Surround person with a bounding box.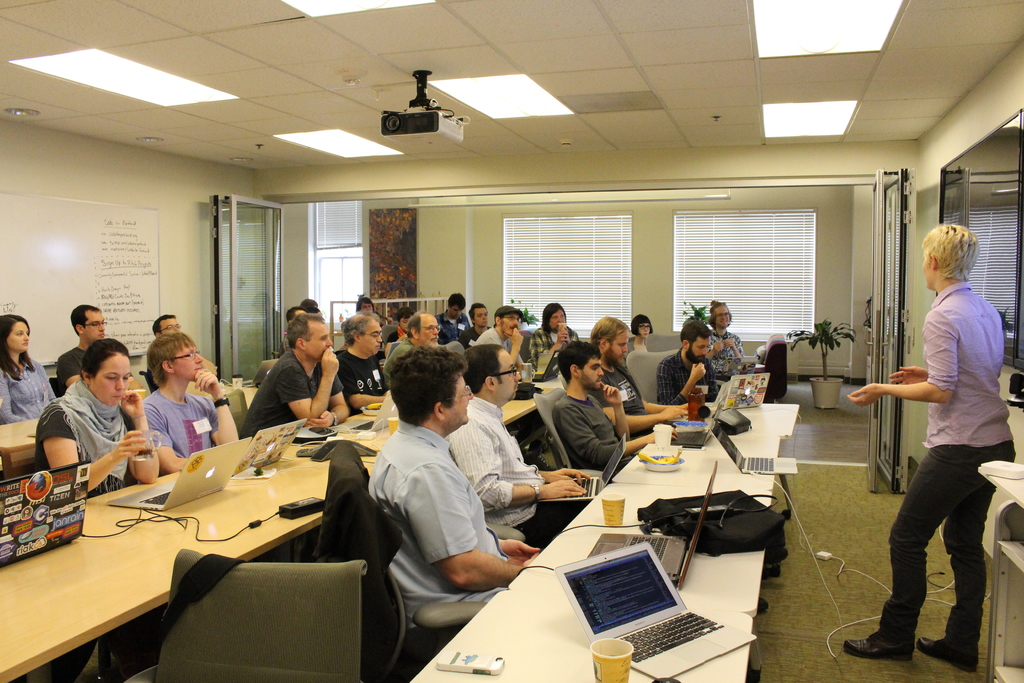
detection(233, 317, 350, 434).
